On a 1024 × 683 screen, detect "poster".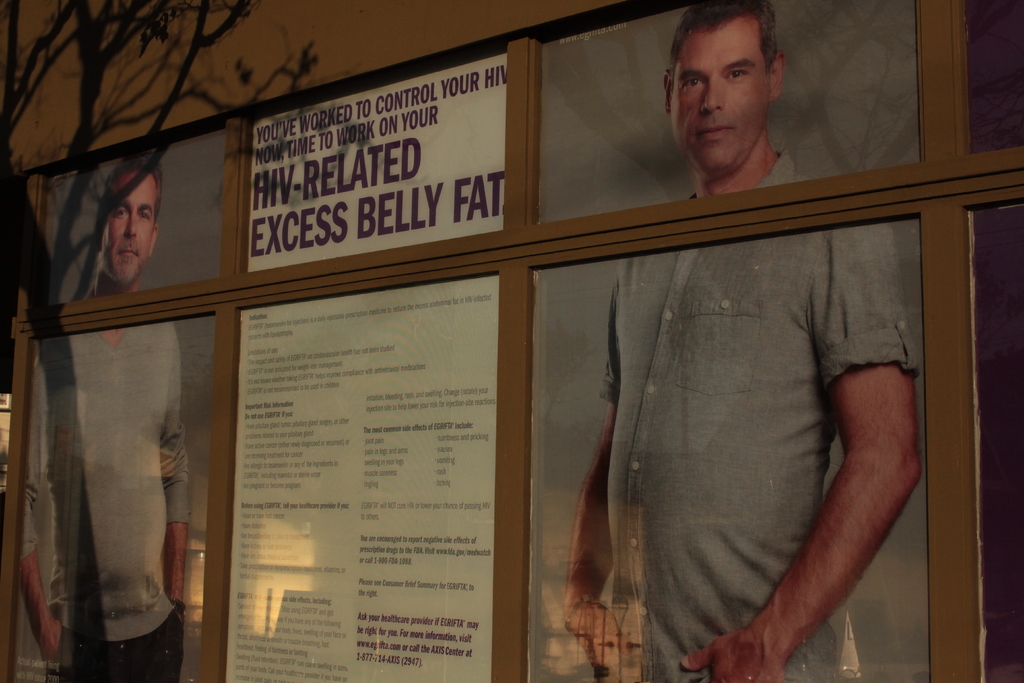
select_region(223, 274, 500, 682).
